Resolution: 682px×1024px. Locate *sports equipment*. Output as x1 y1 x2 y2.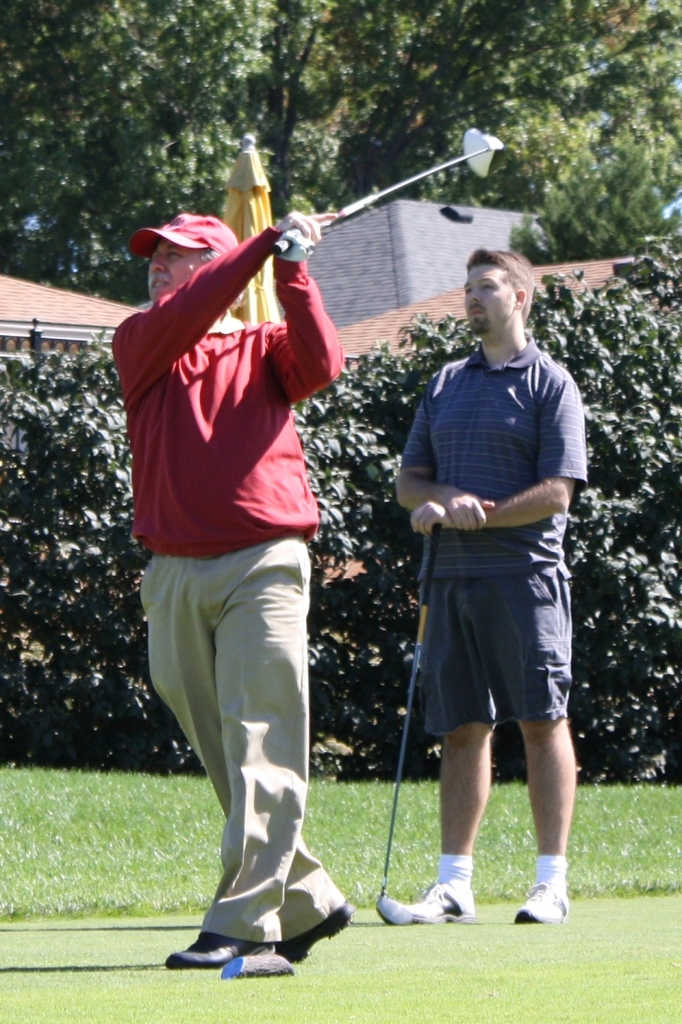
273 903 351 960.
